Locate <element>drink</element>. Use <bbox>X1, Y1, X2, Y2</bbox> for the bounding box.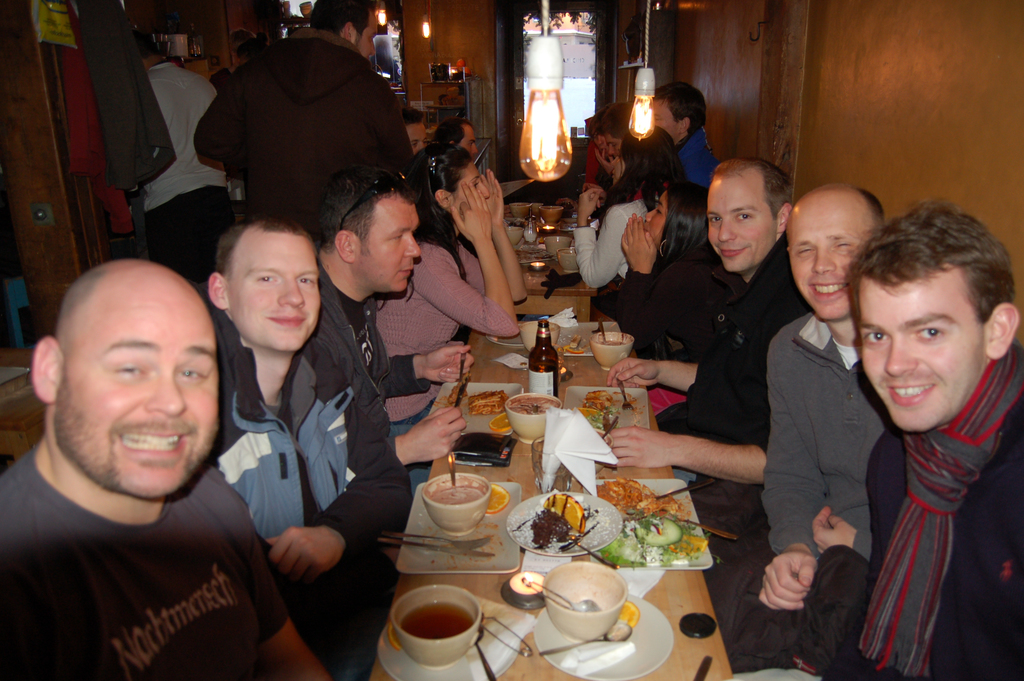
<bbox>434, 480, 488, 513</bbox>.
